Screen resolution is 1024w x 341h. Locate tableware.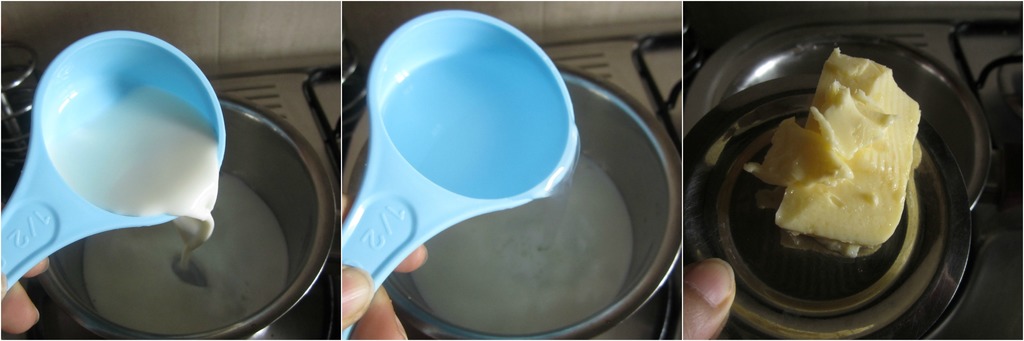
675, 85, 970, 340.
